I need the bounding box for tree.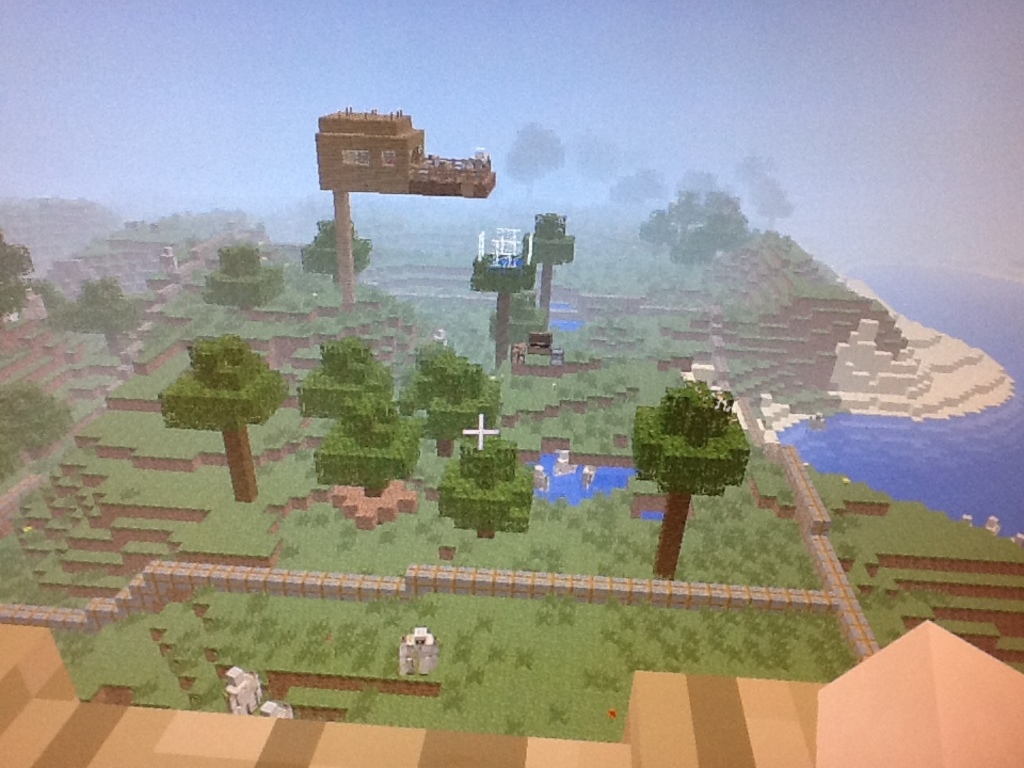
Here it is: Rect(297, 337, 394, 432).
